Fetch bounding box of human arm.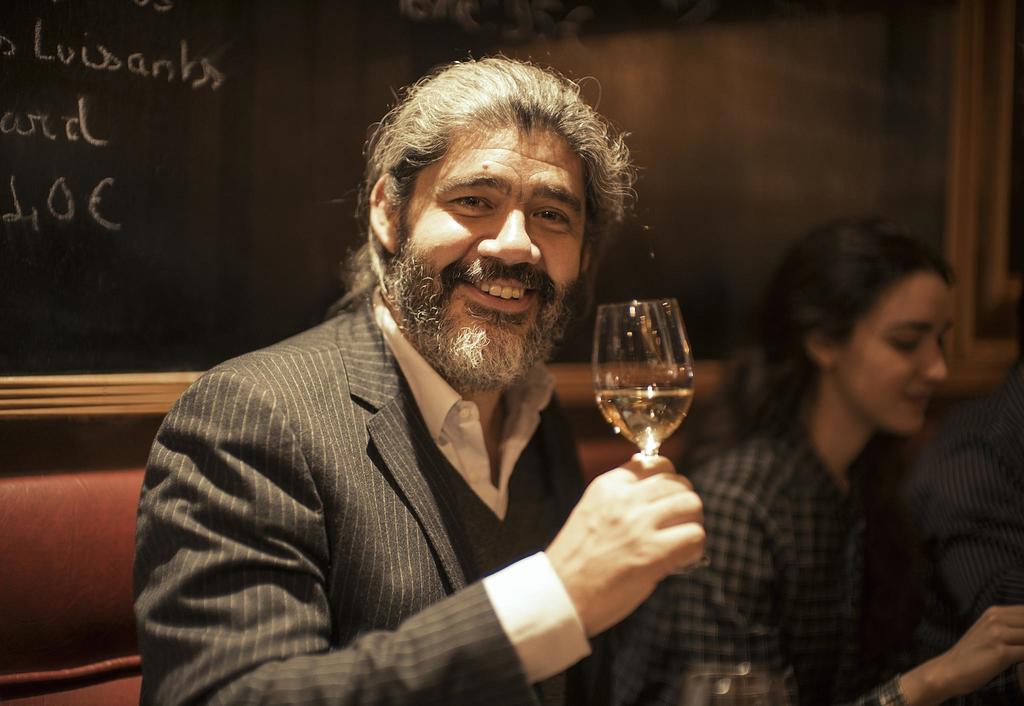
Bbox: 643:489:1023:705.
